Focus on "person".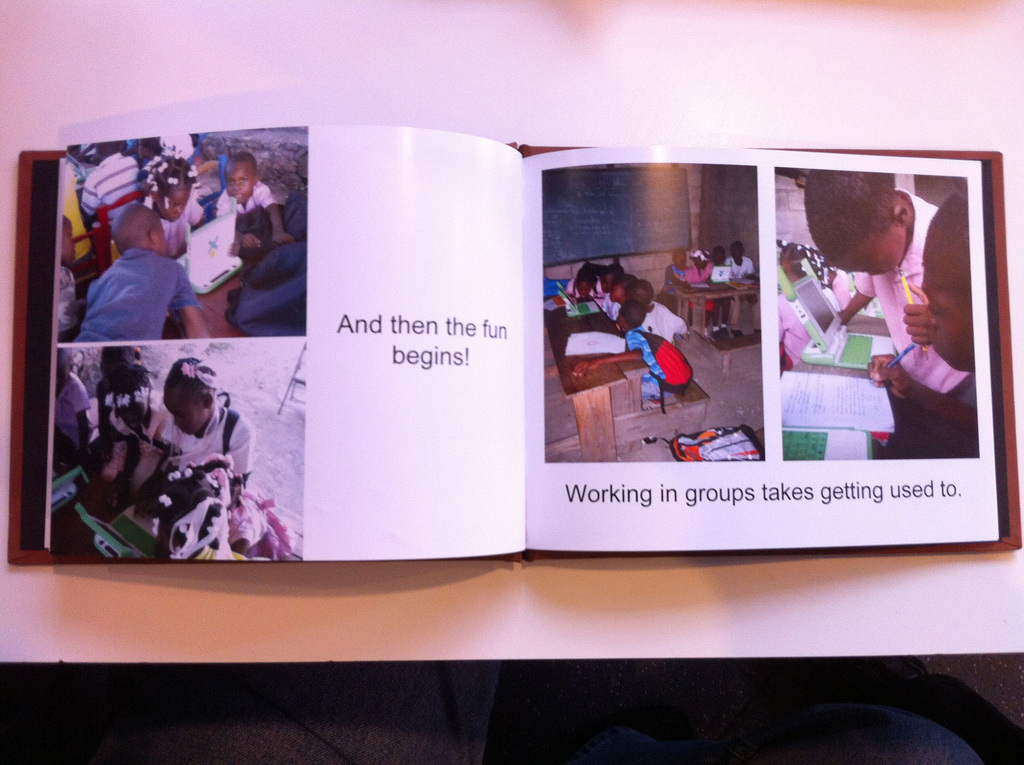
Focused at (876, 193, 994, 466).
